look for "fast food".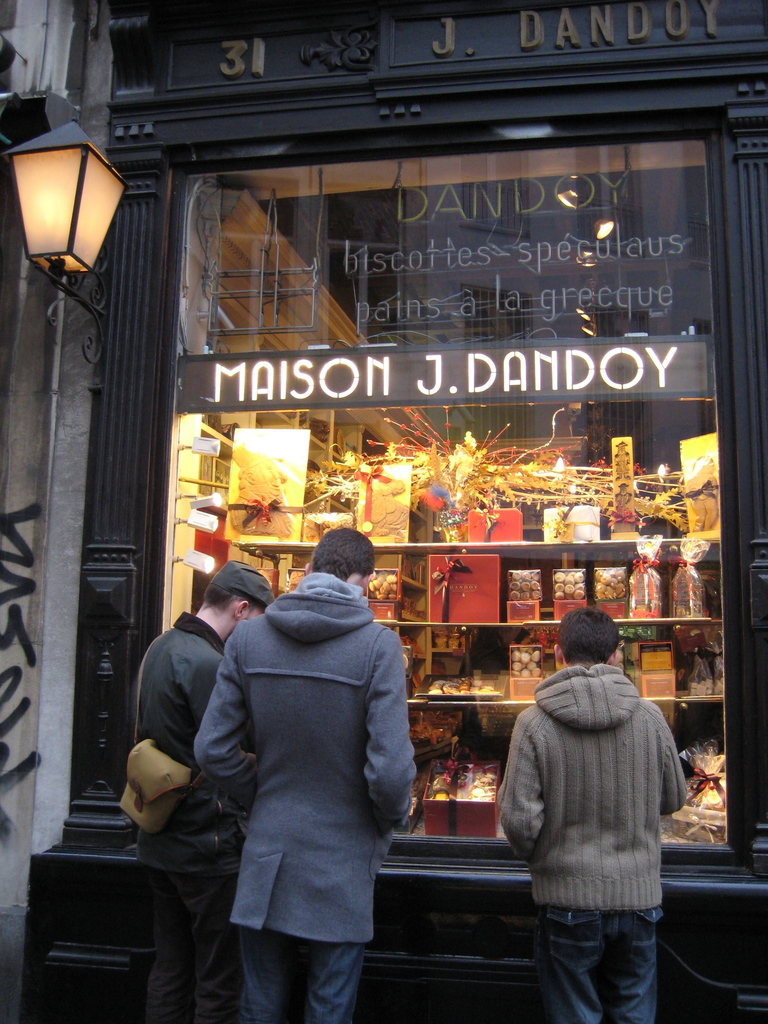
Found: 621:535:662:626.
